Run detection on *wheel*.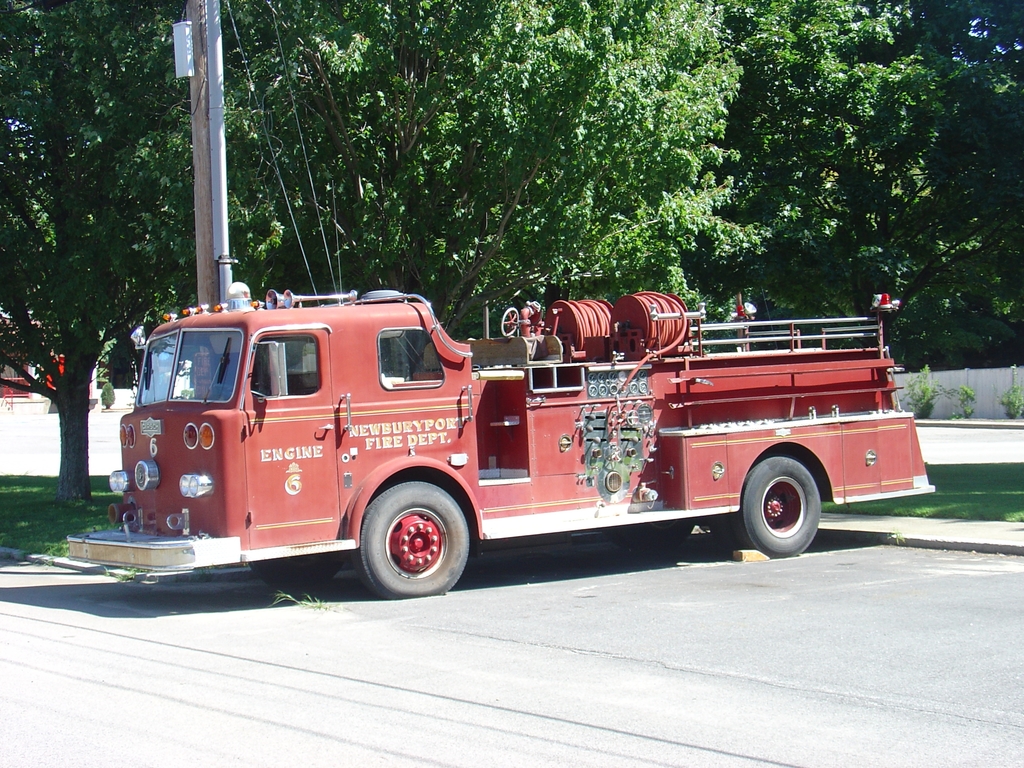
Result: <bbox>607, 513, 701, 550</bbox>.
